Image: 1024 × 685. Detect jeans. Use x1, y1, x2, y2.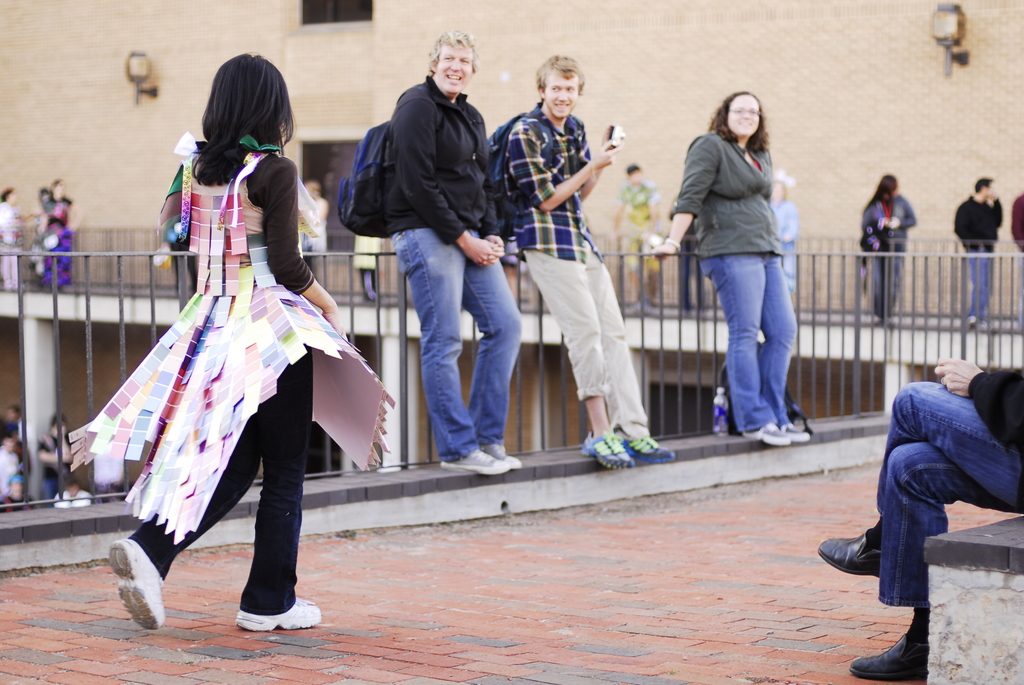
403, 233, 523, 450.
